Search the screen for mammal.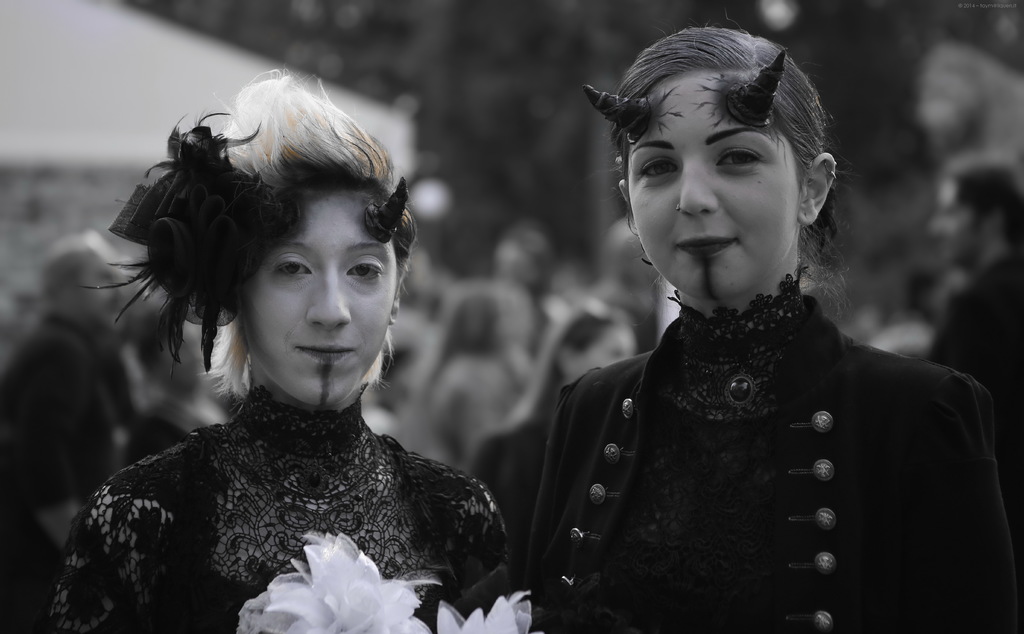
Found at crop(527, 20, 1020, 633).
